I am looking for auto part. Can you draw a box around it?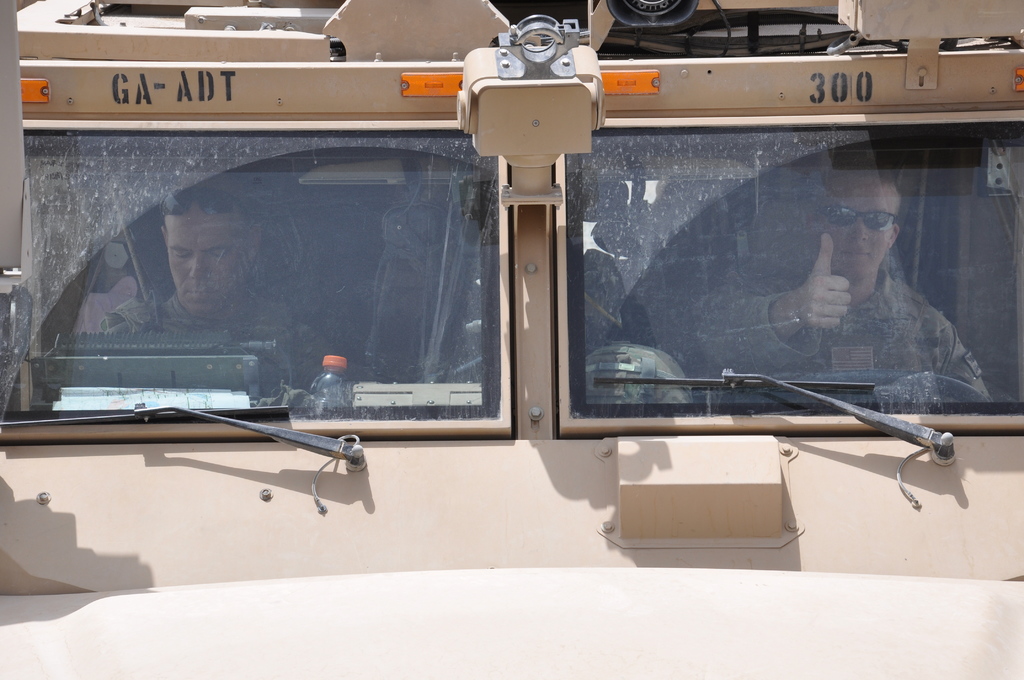
Sure, the bounding box is [714, 367, 956, 464].
